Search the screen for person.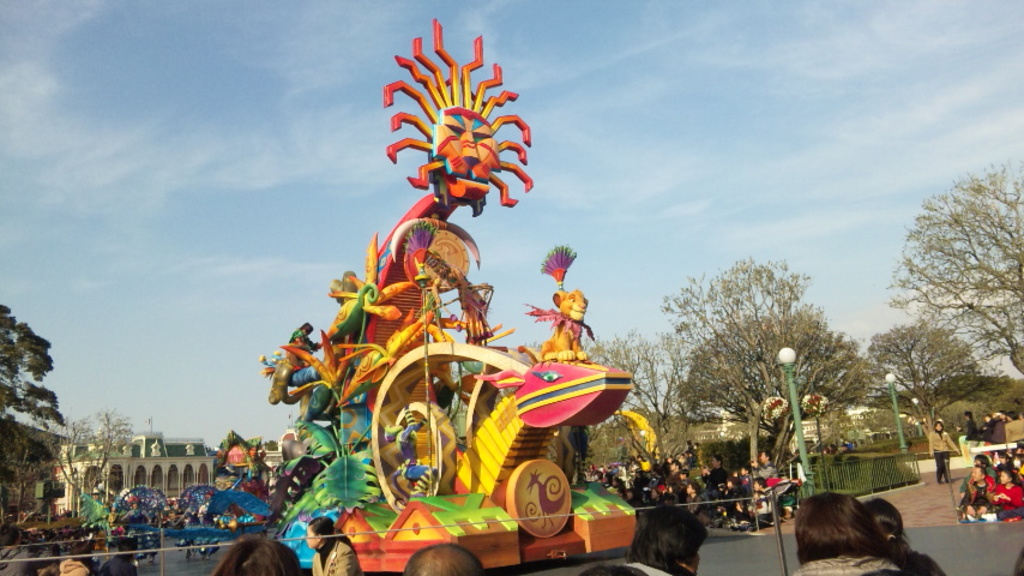
Found at <region>96, 539, 138, 575</region>.
